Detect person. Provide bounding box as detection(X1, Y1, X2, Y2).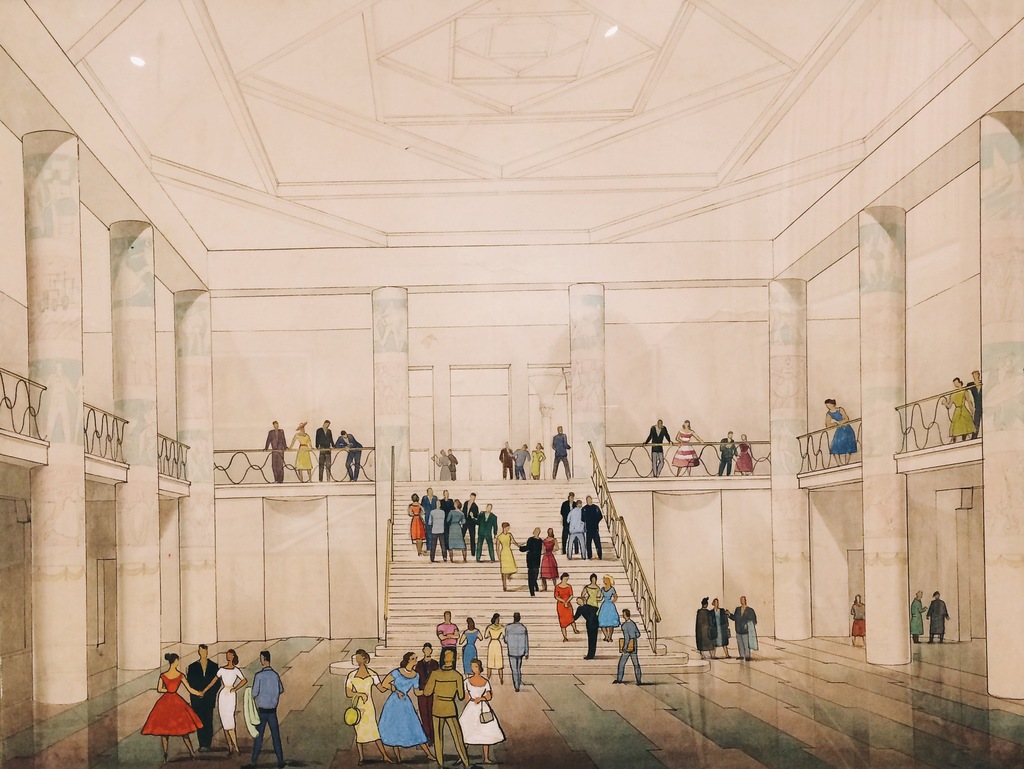
detection(447, 453, 458, 478).
